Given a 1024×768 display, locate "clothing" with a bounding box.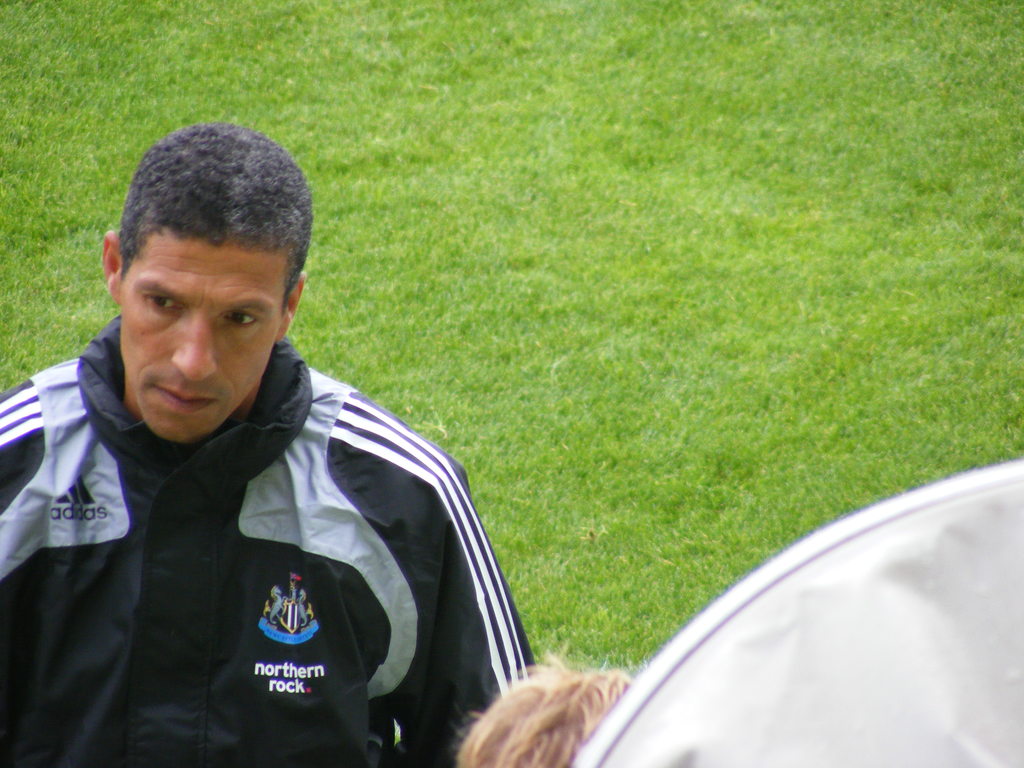
Located: detection(4, 295, 518, 753).
